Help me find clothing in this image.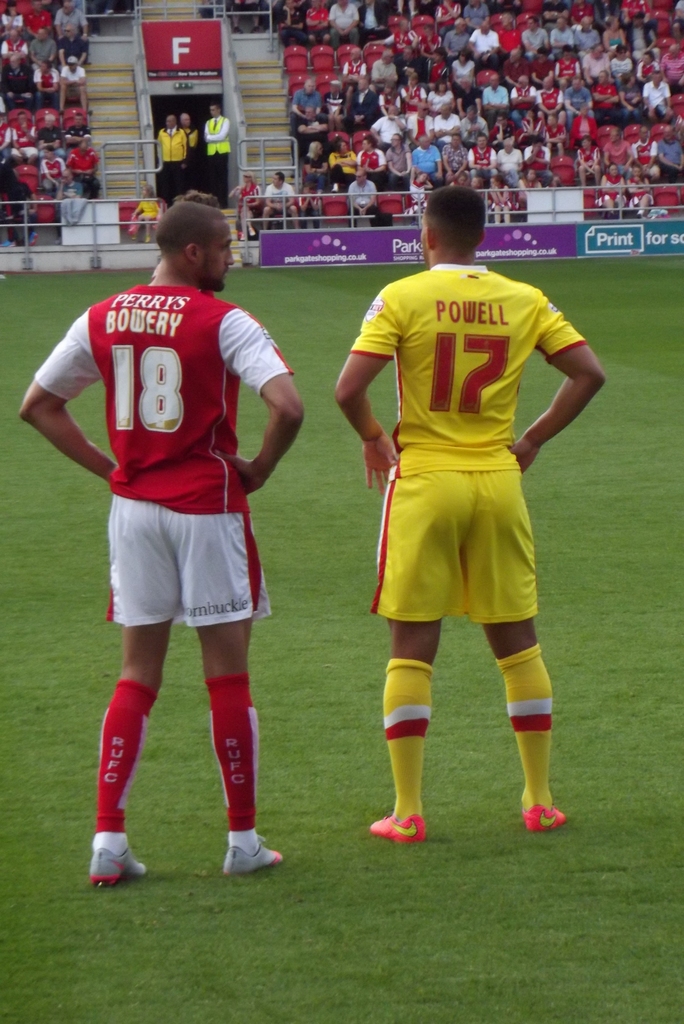
Found it: l=159, t=127, r=189, b=189.
